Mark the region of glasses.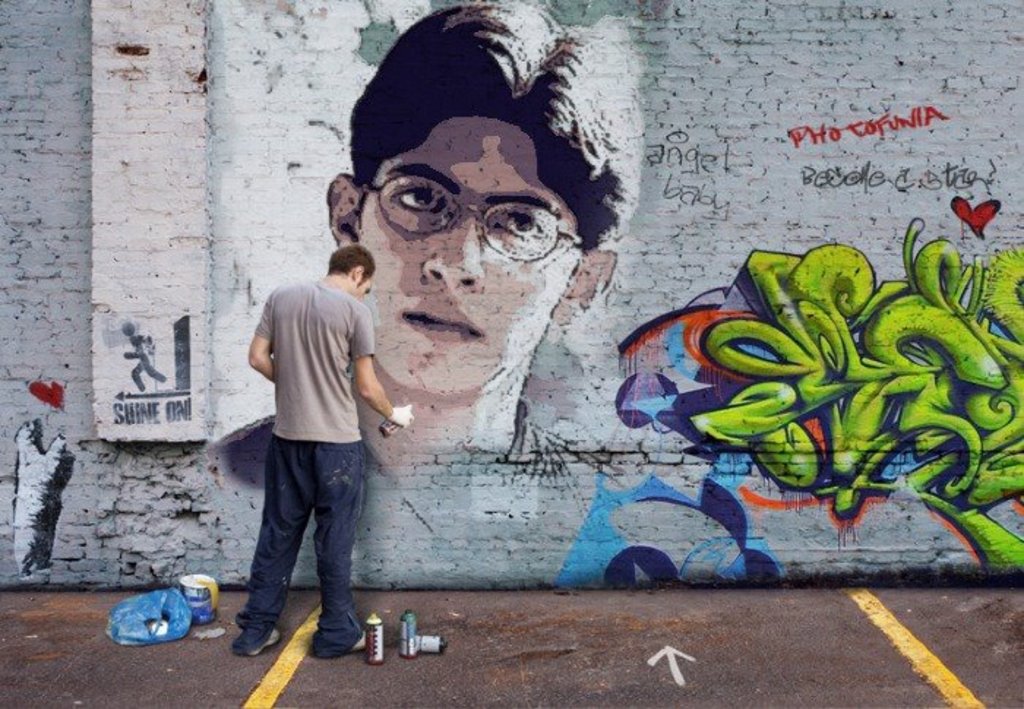
Region: {"left": 366, "top": 187, "right": 601, "bottom": 263}.
